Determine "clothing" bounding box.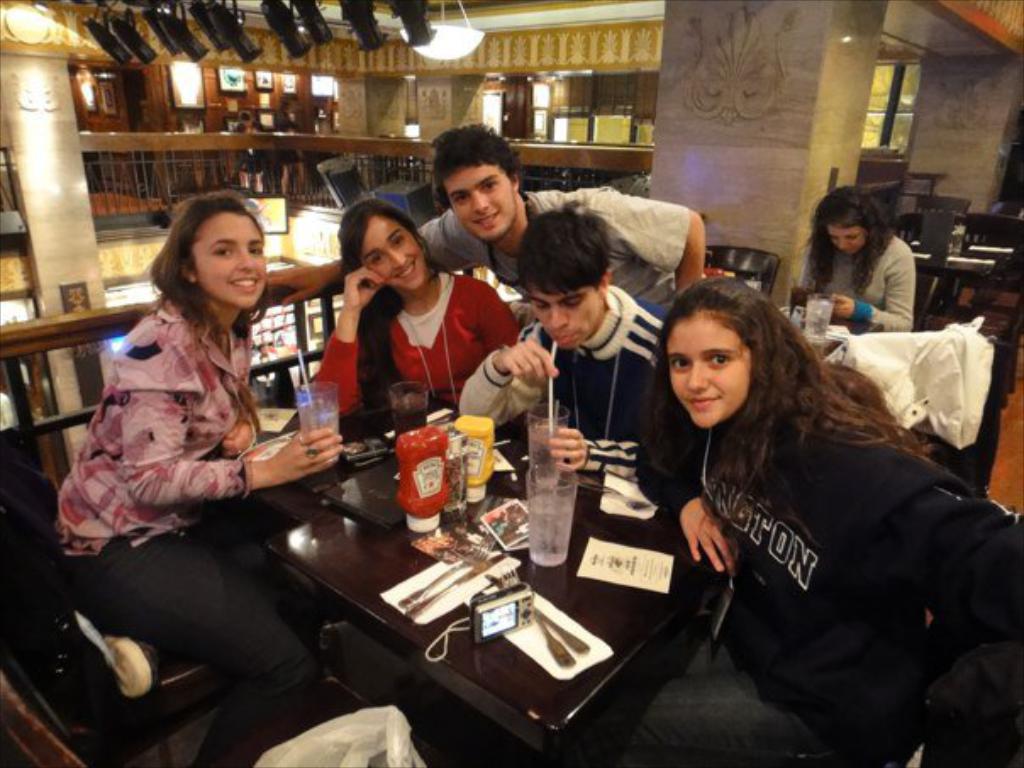
Determined: box(790, 234, 915, 353).
